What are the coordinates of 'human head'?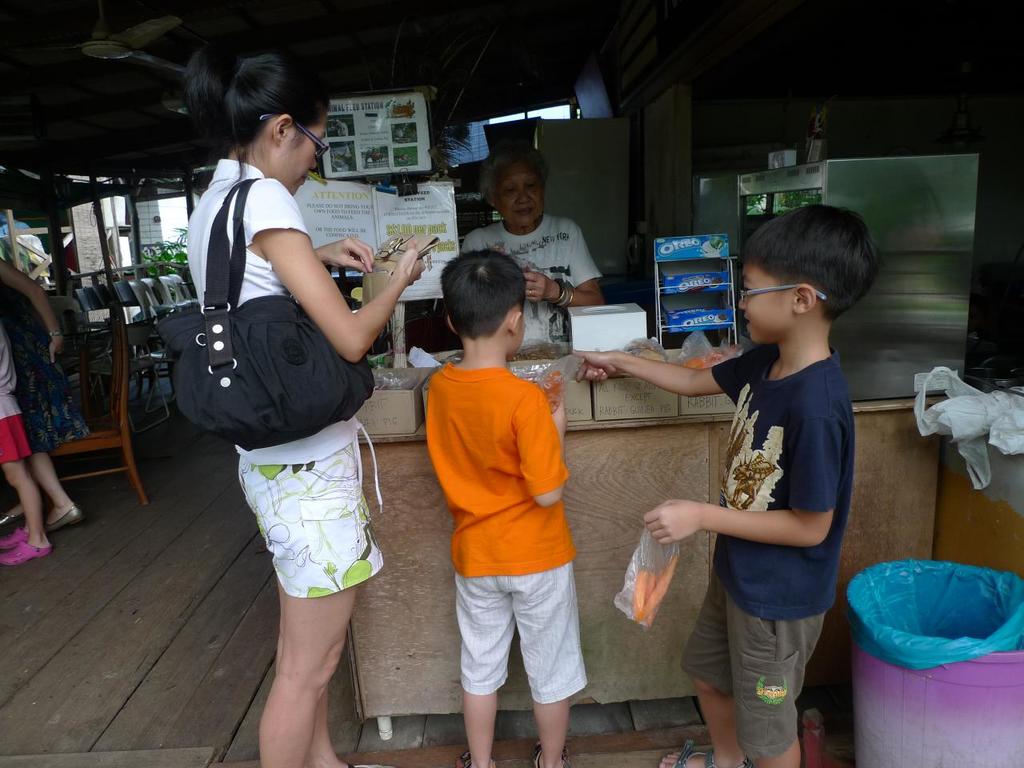
487:150:549:230.
